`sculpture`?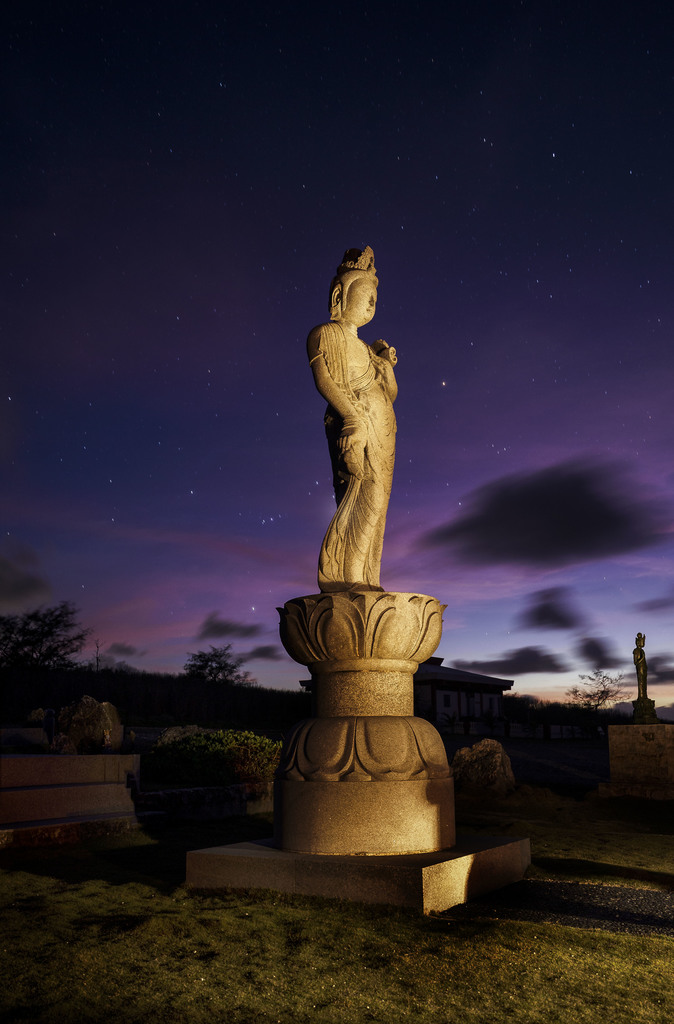
274:216:461:855
